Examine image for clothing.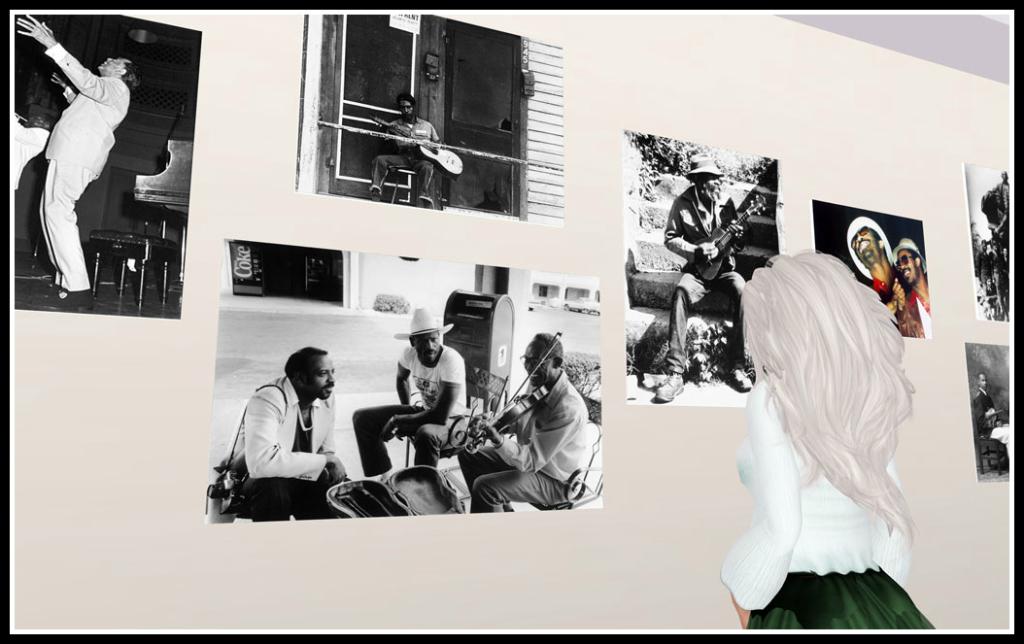
Examination result: [x1=457, y1=363, x2=591, y2=514].
